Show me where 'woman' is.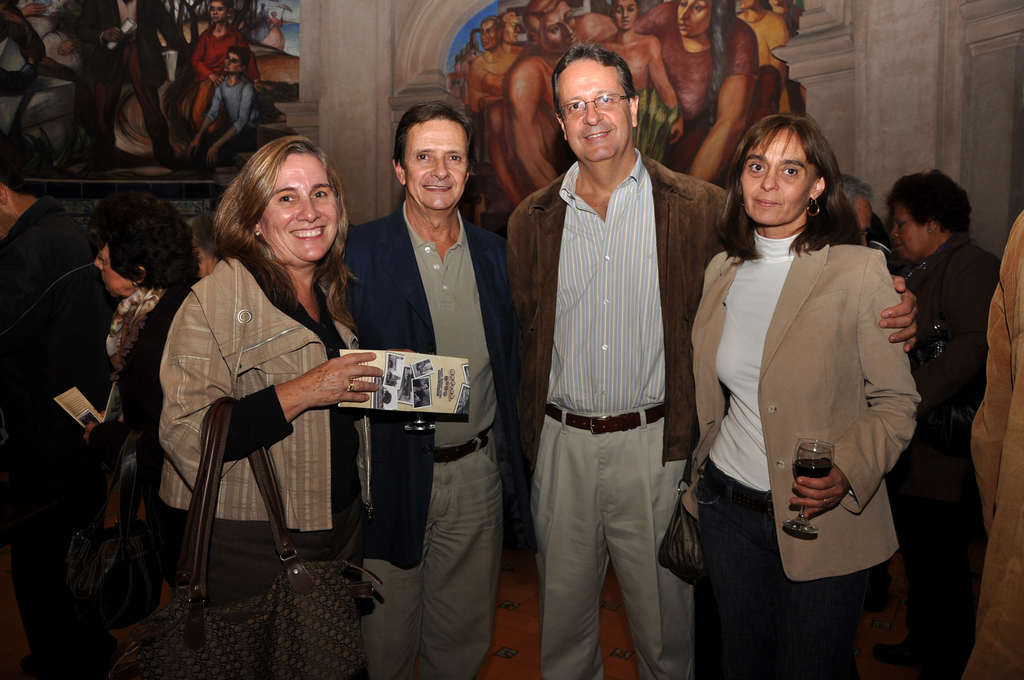
'woman' is at detection(633, 0, 757, 188).
